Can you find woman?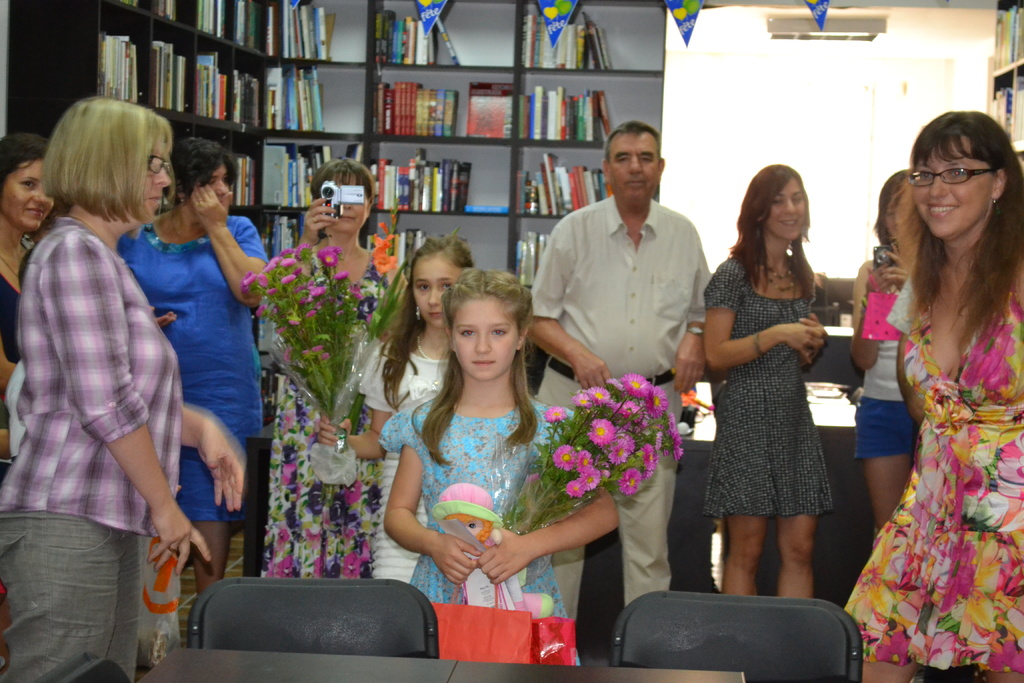
Yes, bounding box: pyautogui.locateOnScreen(0, 124, 72, 488).
